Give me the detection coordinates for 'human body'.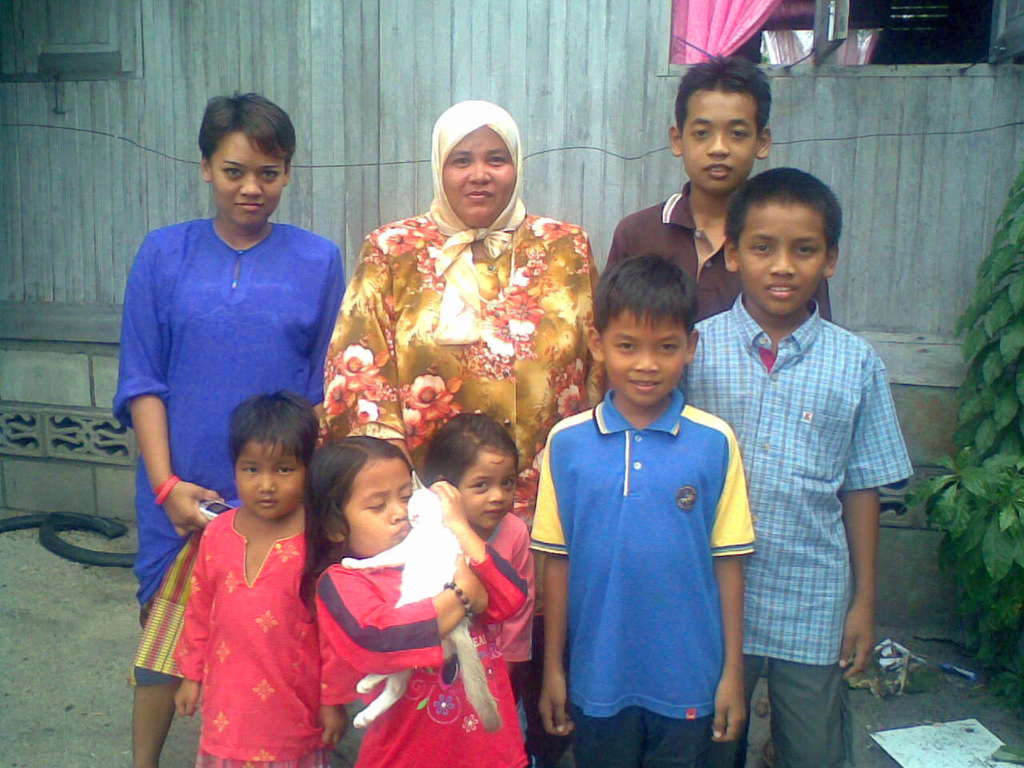
(318,206,599,518).
